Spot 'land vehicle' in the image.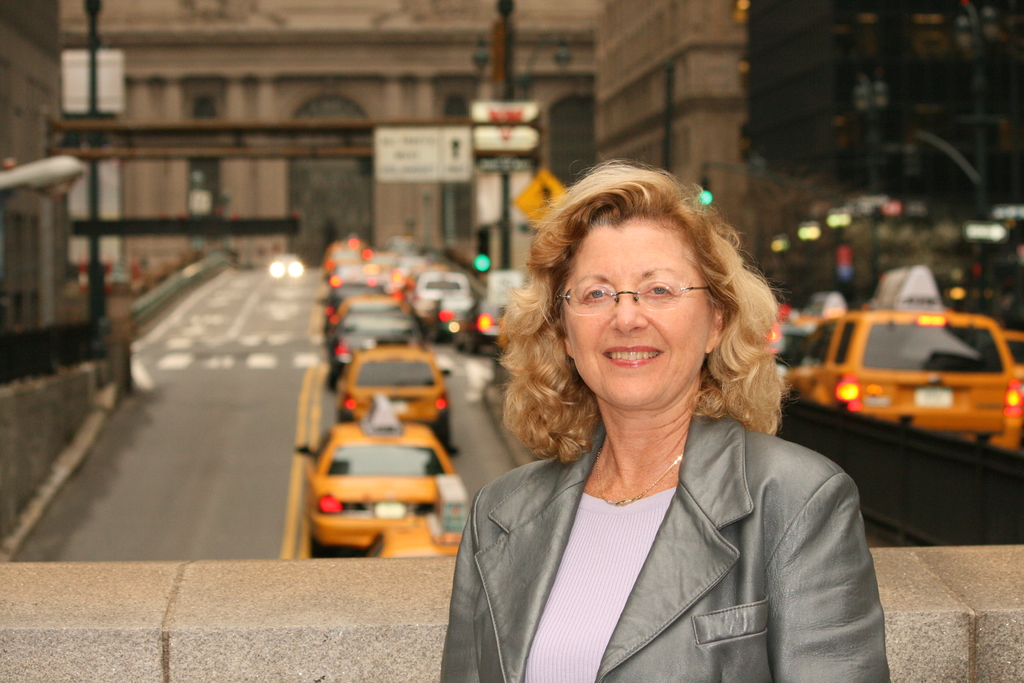
'land vehicle' found at 290/394/463/548.
